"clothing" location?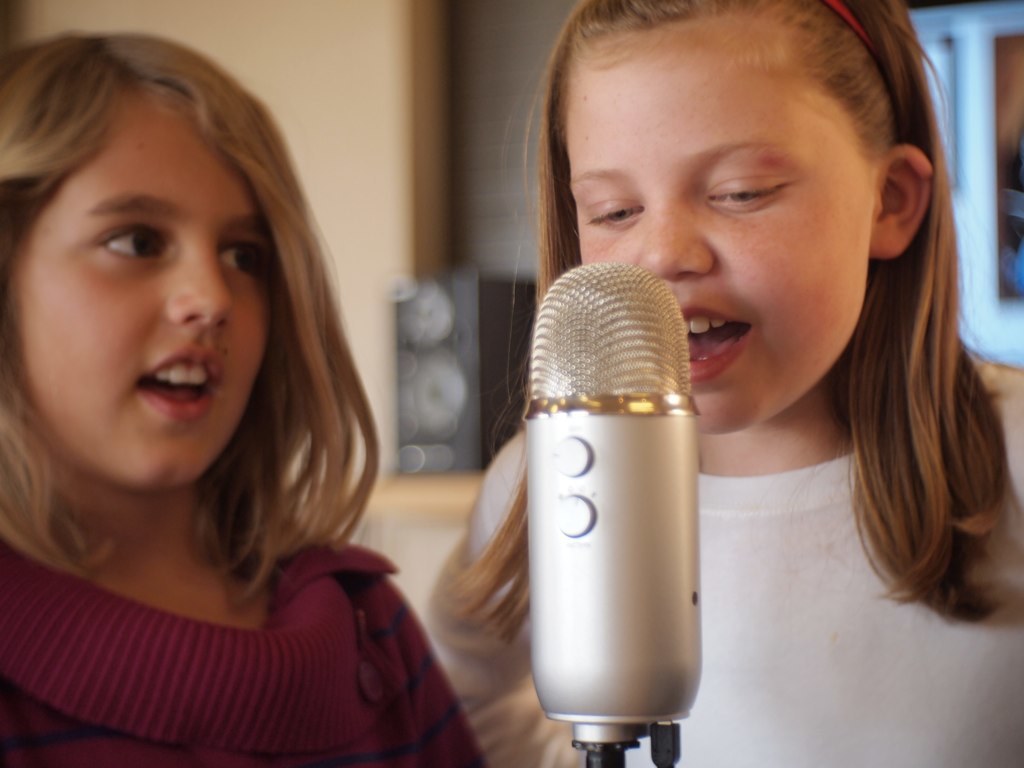
[x1=422, y1=411, x2=1023, y2=767]
